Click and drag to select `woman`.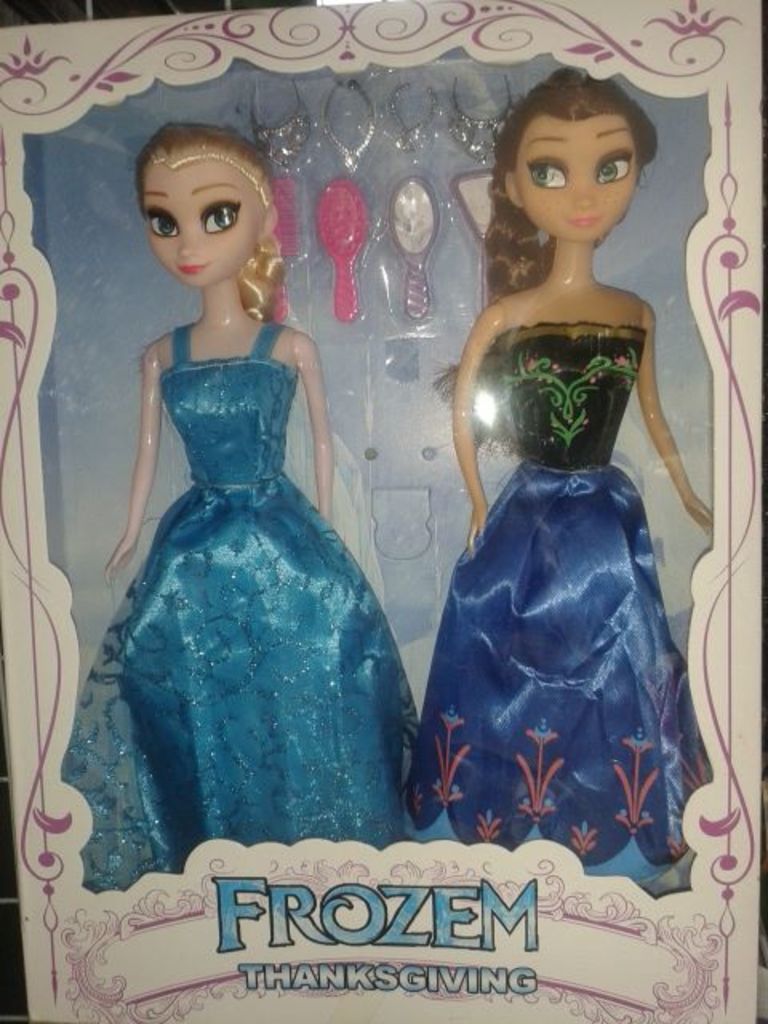
Selection: box=[416, 66, 717, 904].
